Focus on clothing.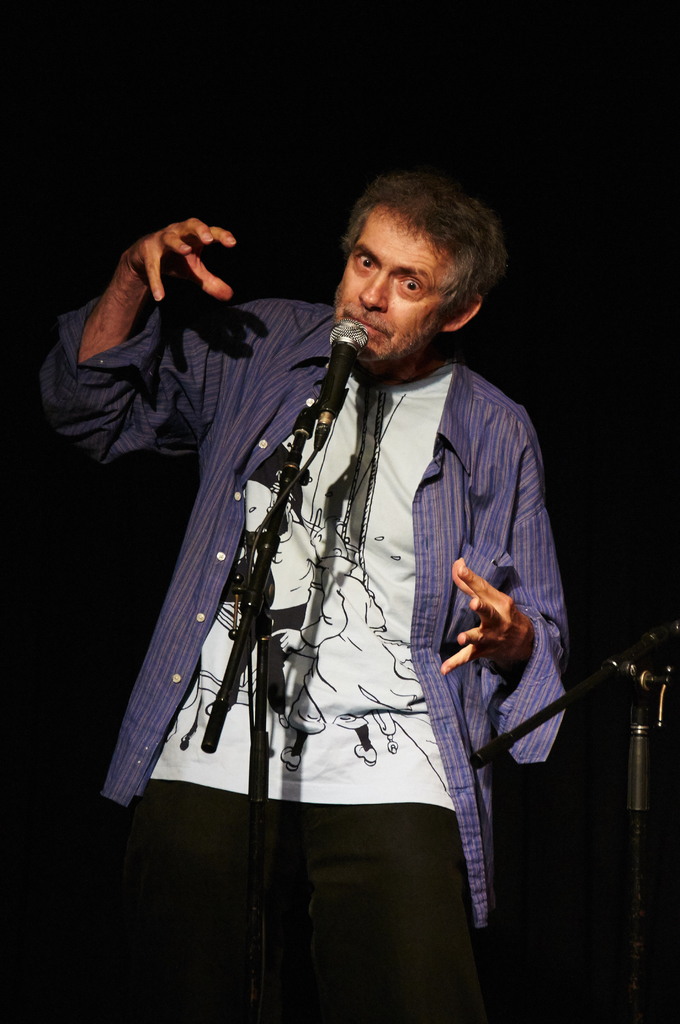
Focused at [left=38, top=298, right=567, bottom=929].
